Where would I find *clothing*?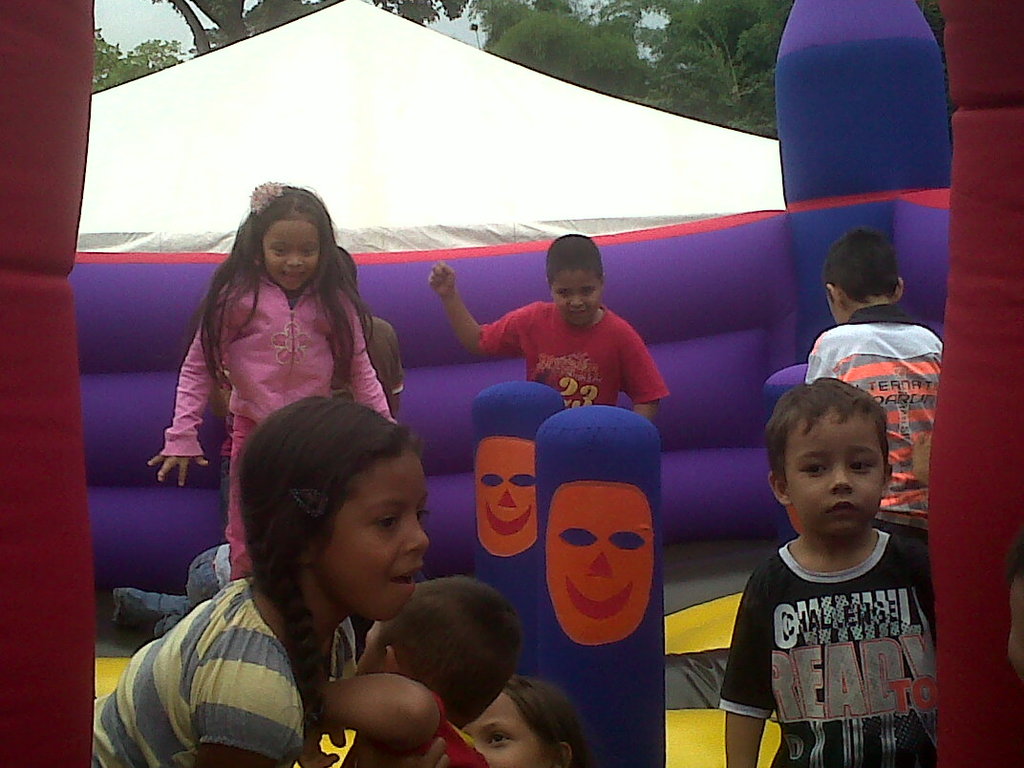
At x1=125, y1=543, x2=230, y2=636.
